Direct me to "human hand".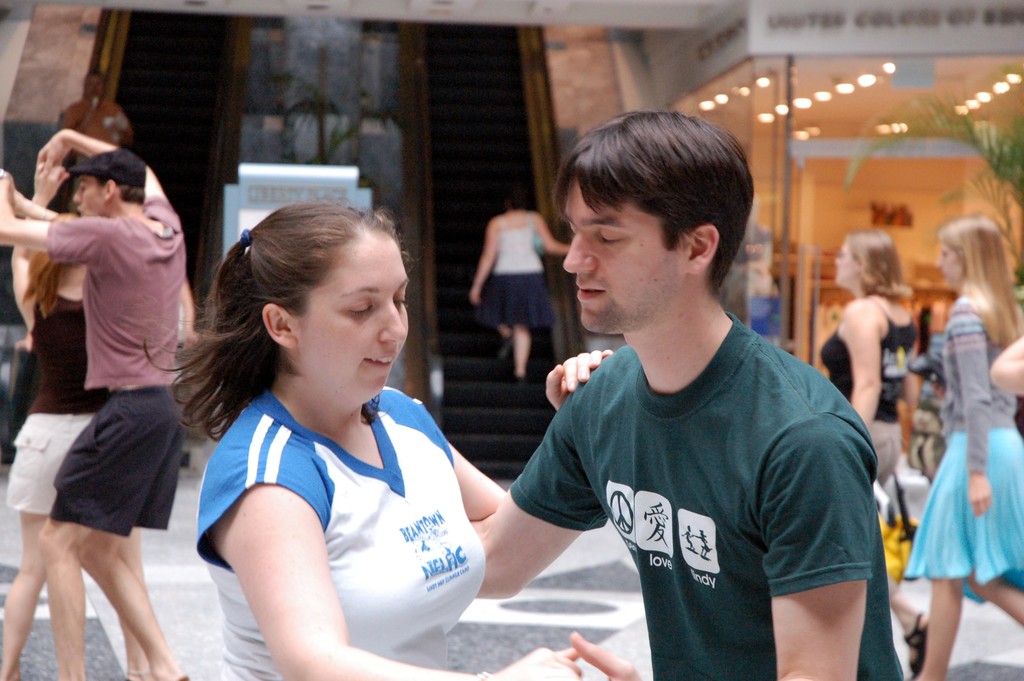
Direction: pyautogui.locateOnScreen(9, 184, 33, 211).
